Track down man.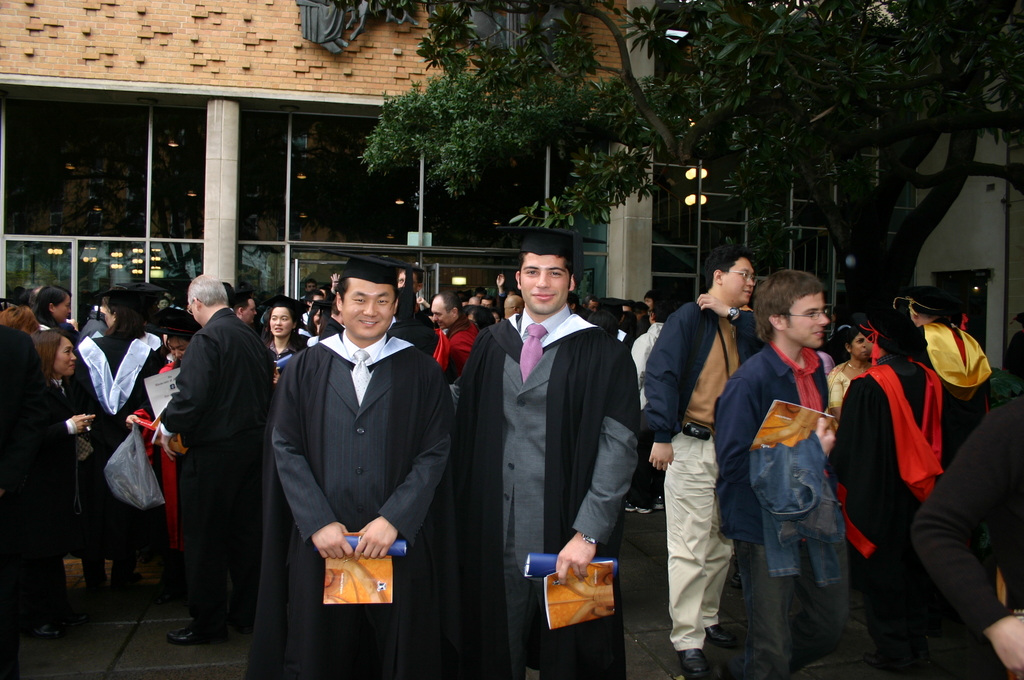
Tracked to (left=430, top=293, right=486, bottom=355).
